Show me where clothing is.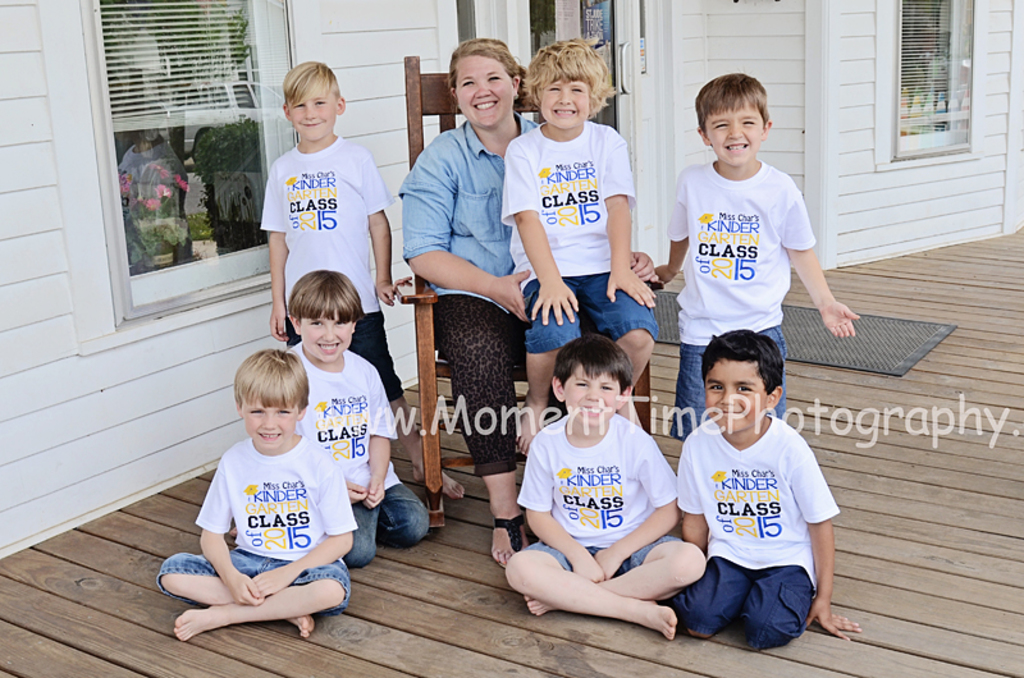
clothing is at (x1=164, y1=438, x2=365, y2=619).
